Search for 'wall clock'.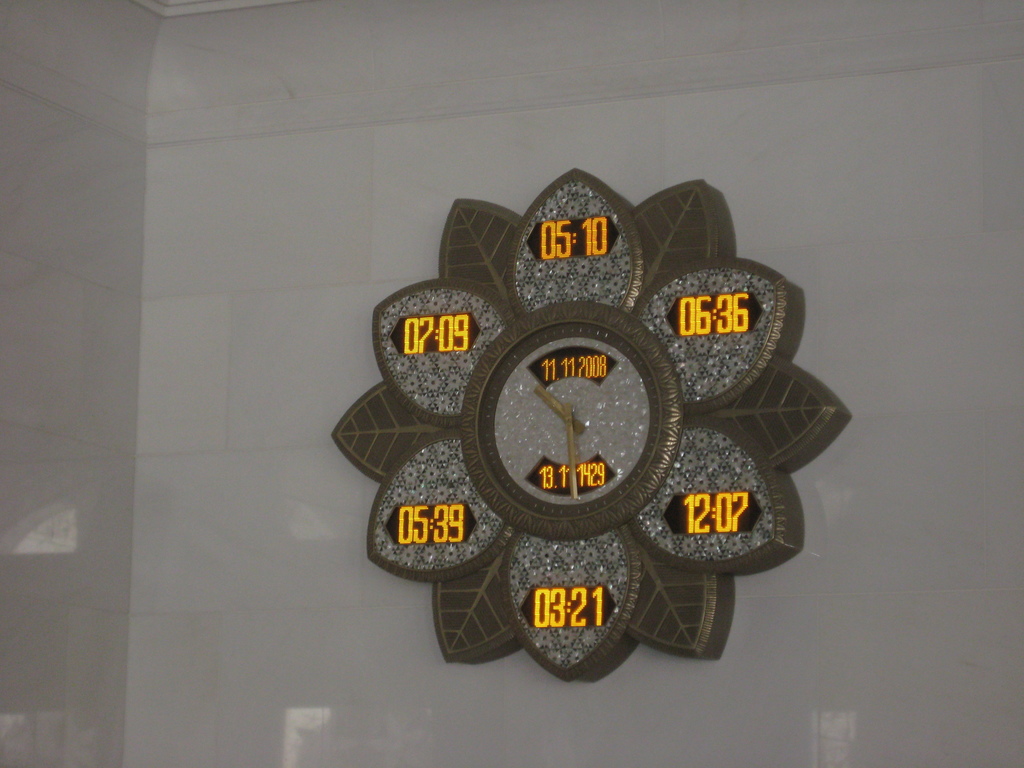
Found at bbox(334, 172, 852, 677).
